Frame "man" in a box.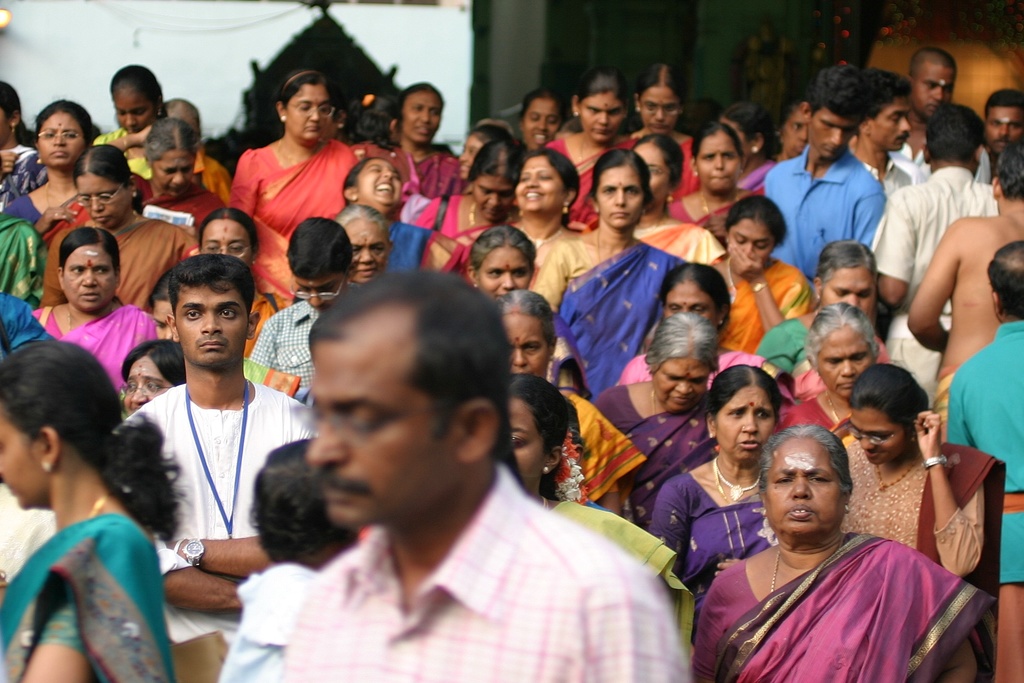
280/268/692/682.
